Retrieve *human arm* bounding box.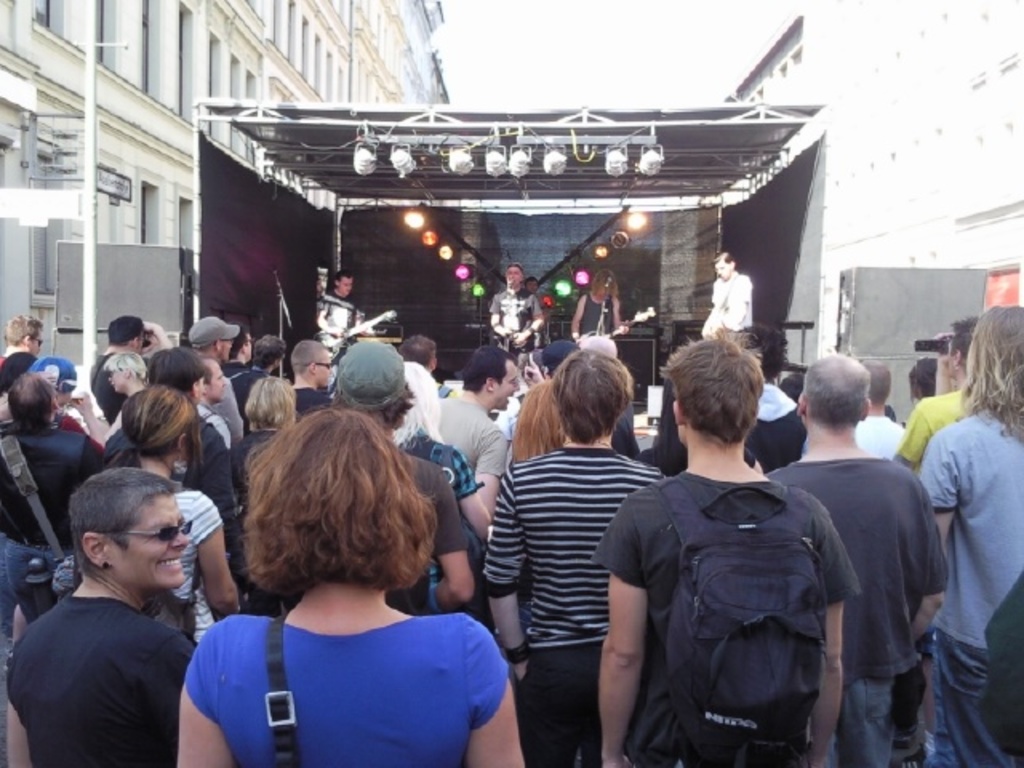
Bounding box: 430, 491, 474, 616.
